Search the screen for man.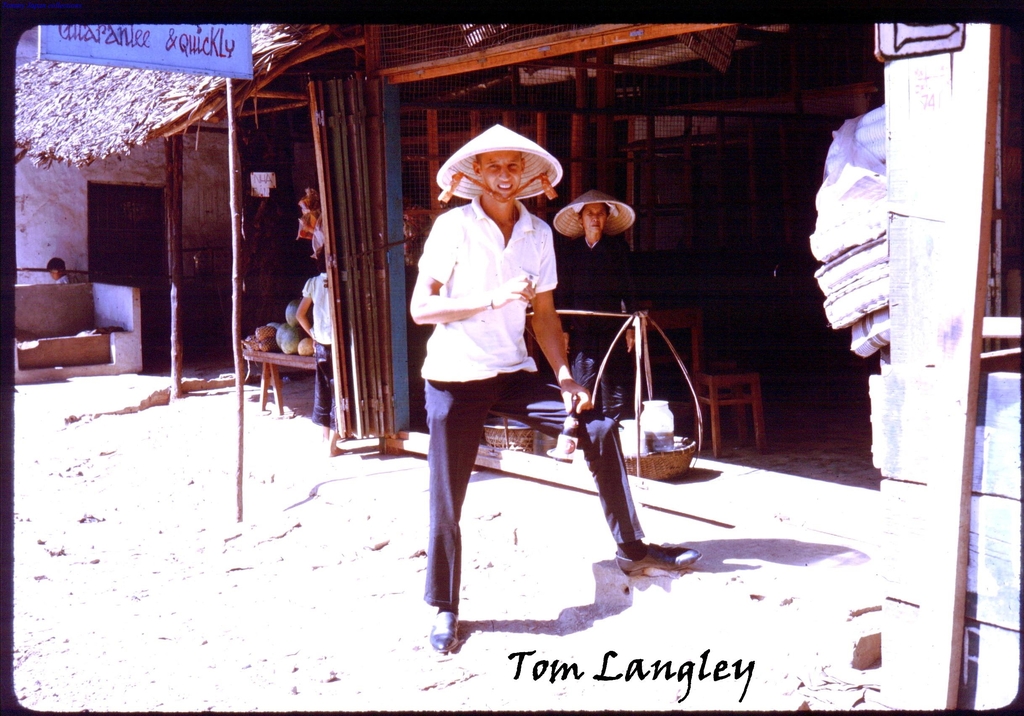
Found at 424, 125, 708, 651.
